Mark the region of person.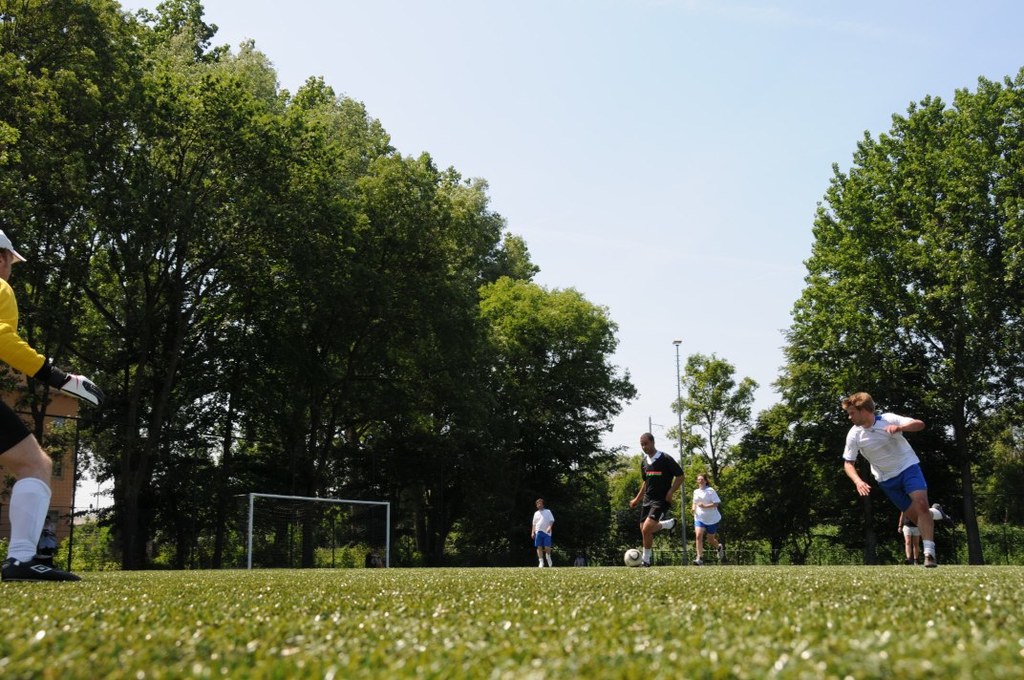
Region: pyautogui.locateOnScreen(897, 507, 919, 563).
